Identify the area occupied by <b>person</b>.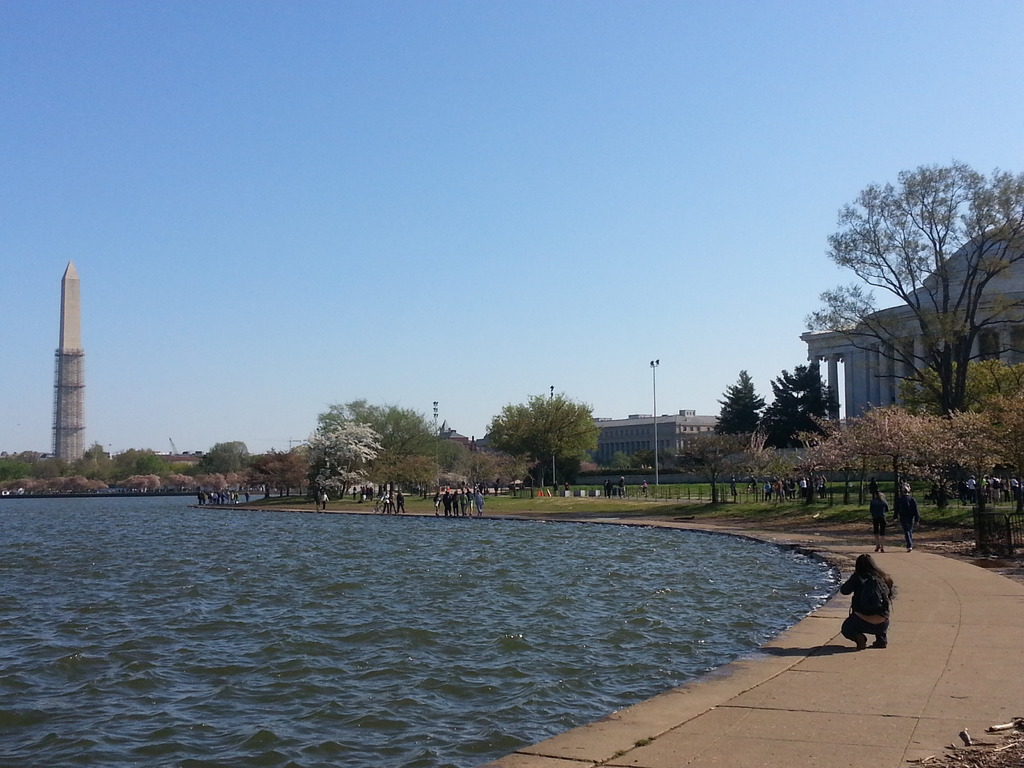
Area: (732, 476, 737, 495).
